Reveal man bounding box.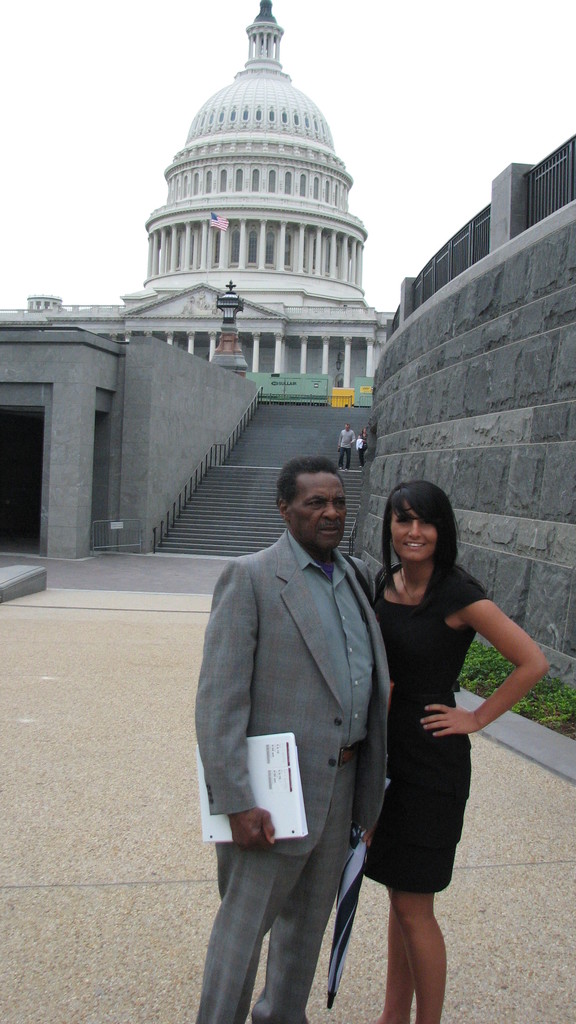
Revealed: [left=337, top=426, right=365, bottom=468].
